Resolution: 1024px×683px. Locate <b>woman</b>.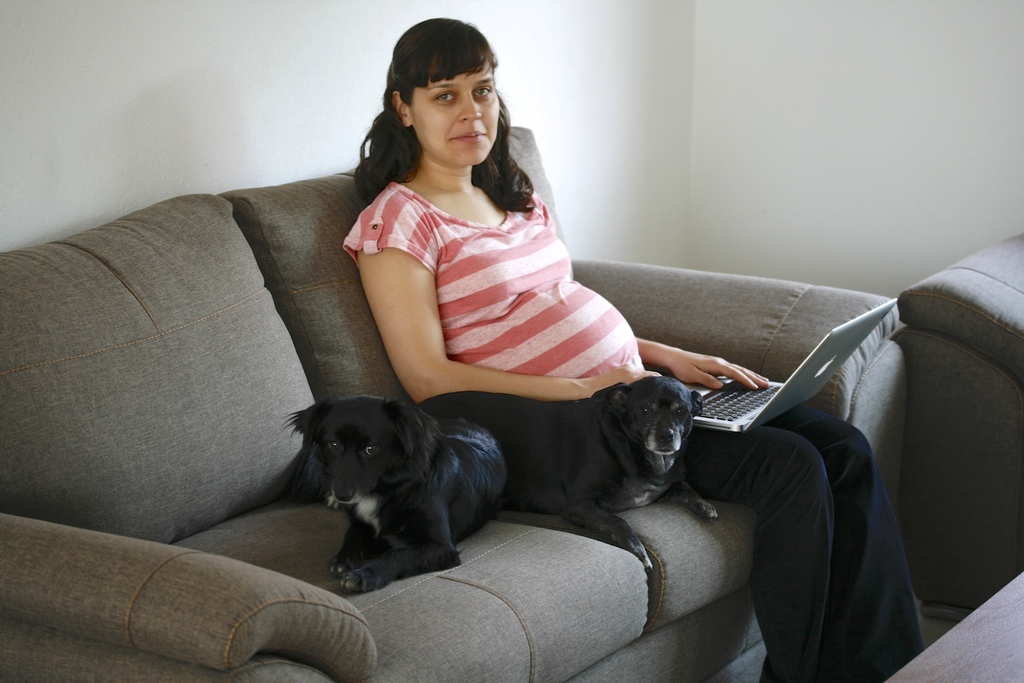
rect(343, 17, 926, 682).
